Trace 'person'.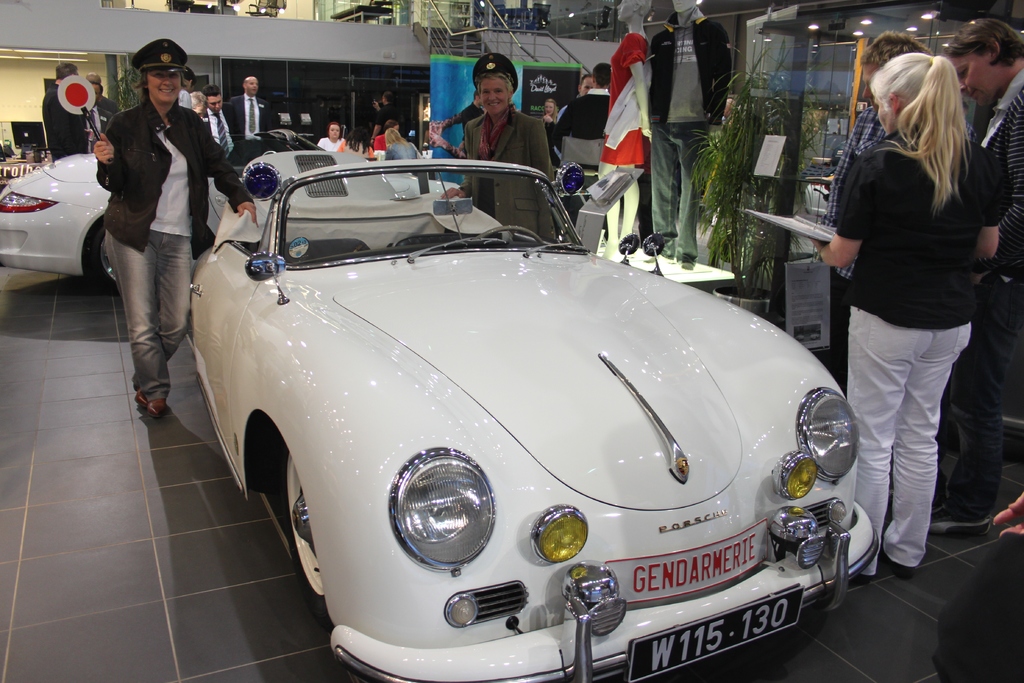
Traced to [left=447, top=51, right=554, bottom=242].
